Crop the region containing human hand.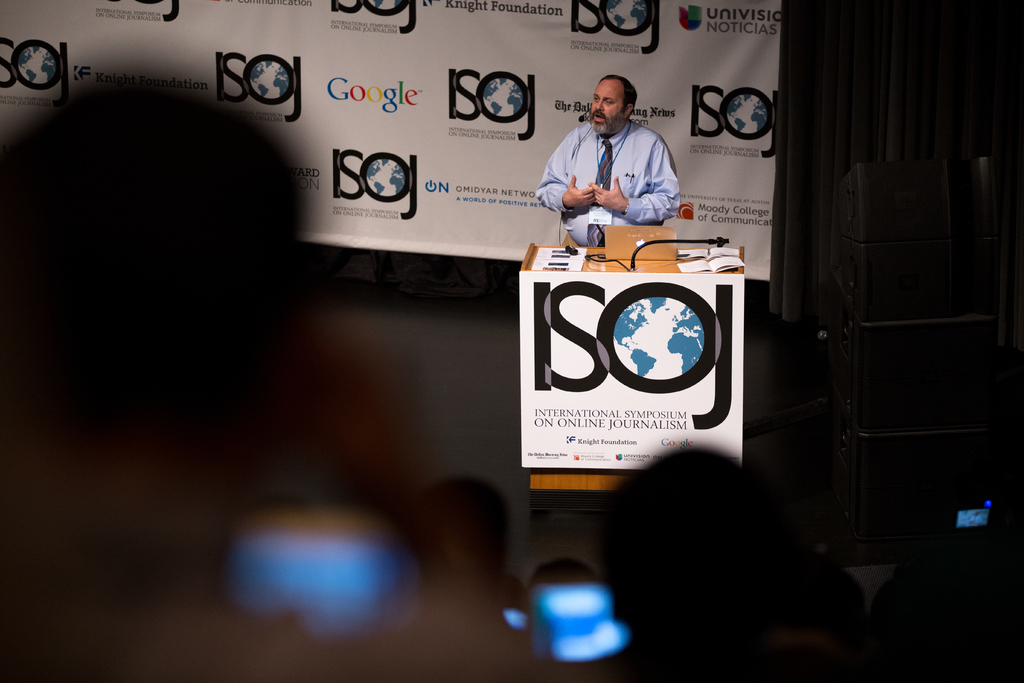
Crop region: l=593, t=175, r=626, b=201.
